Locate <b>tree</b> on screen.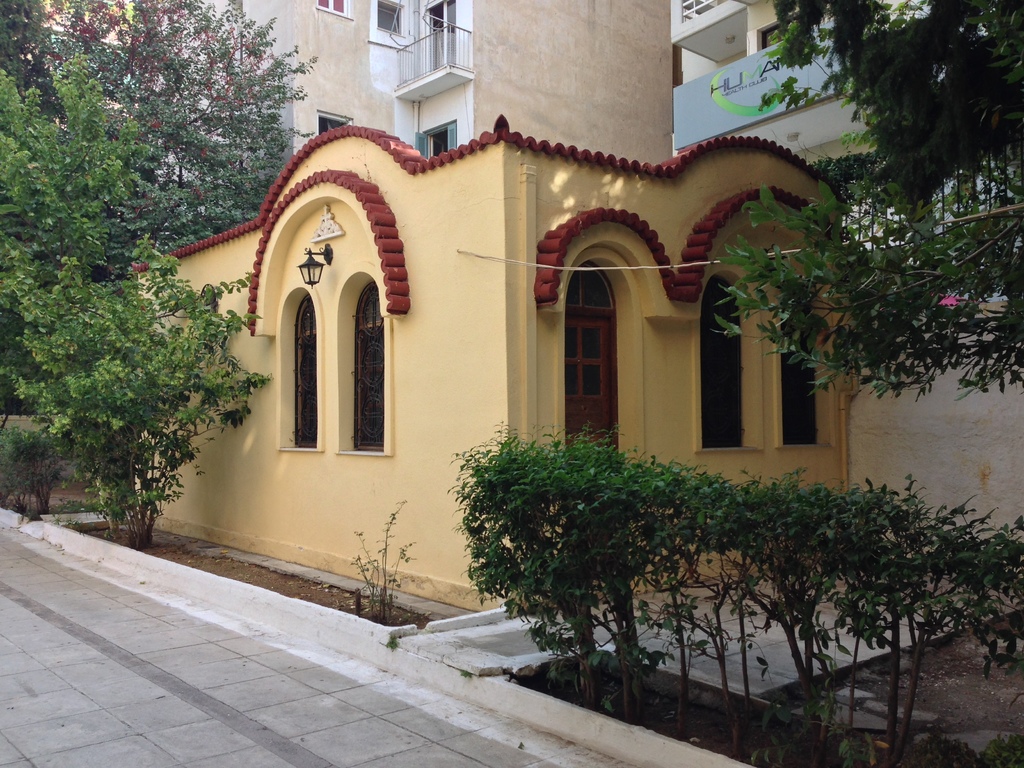
On screen at crop(689, 0, 1023, 415).
